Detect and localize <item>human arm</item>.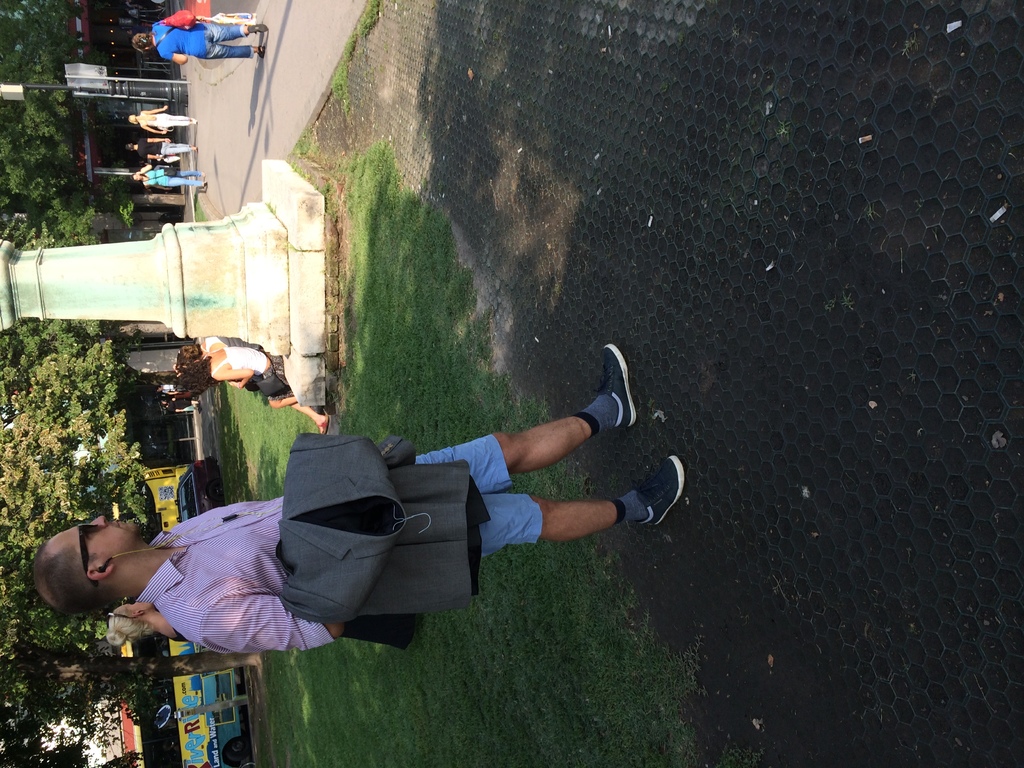
Localized at BBox(138, 162, 155, 175).
